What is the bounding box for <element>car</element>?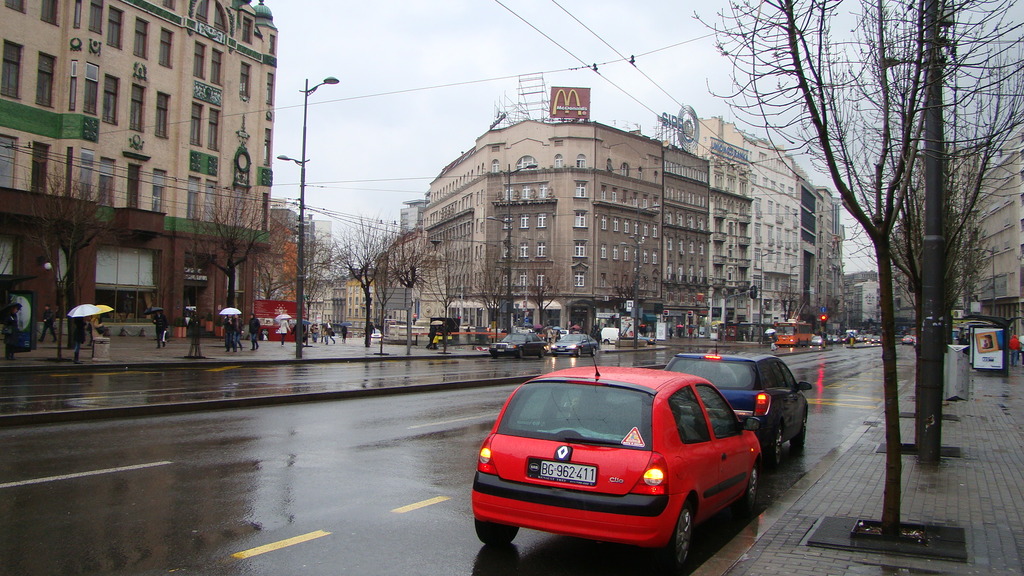
BBox(810, 333, 824, 346).
